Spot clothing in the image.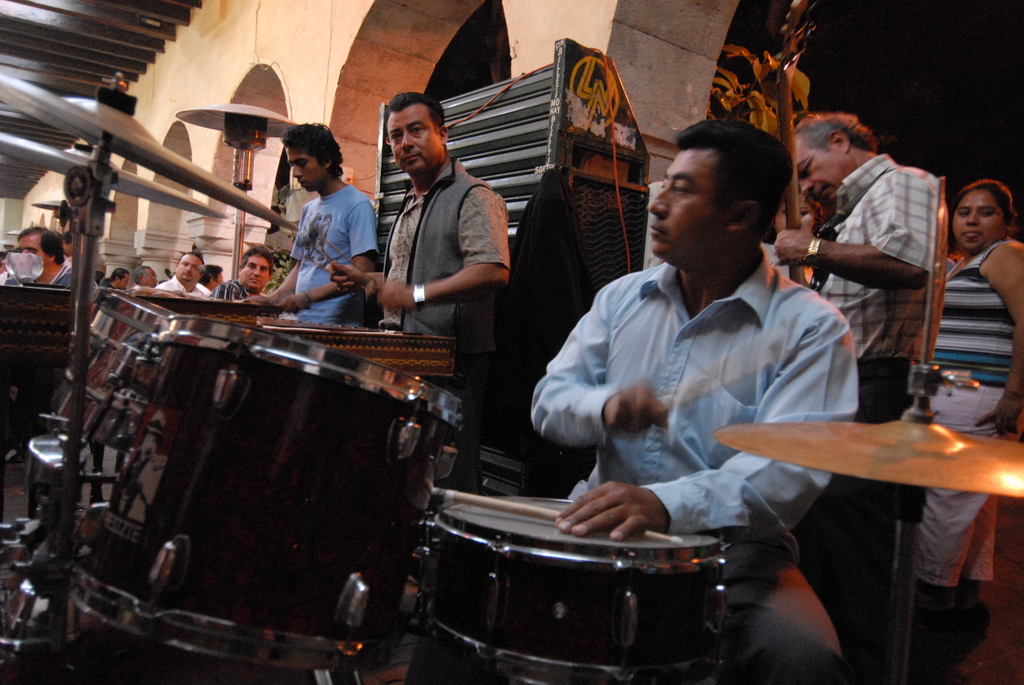
clothing found at 28 269 78 293.
